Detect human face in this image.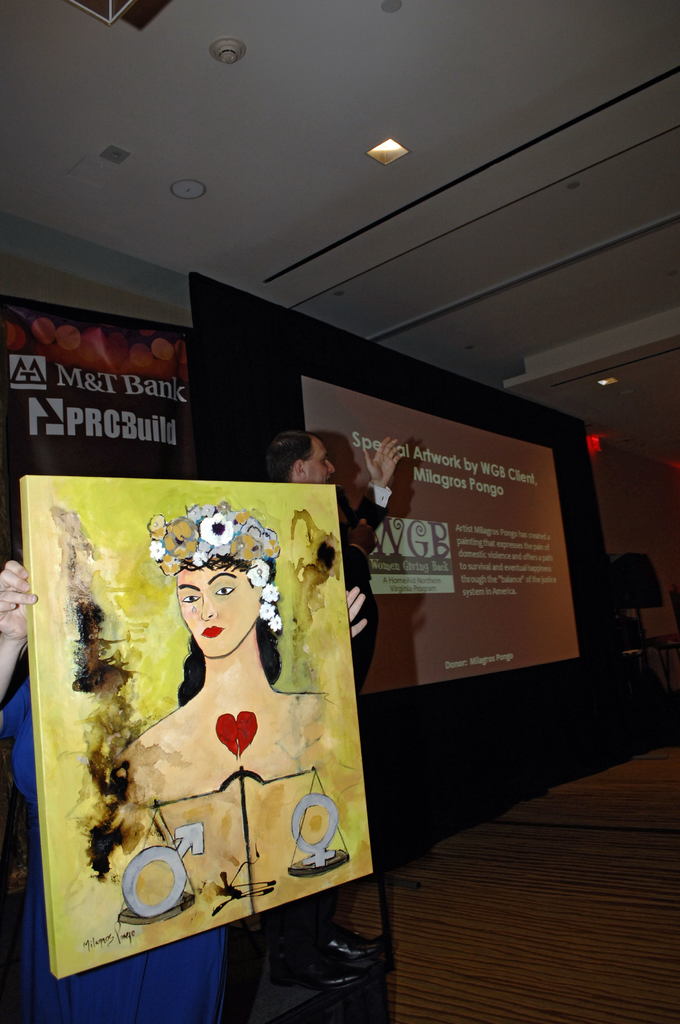
Detection: 306:442:336:484.
